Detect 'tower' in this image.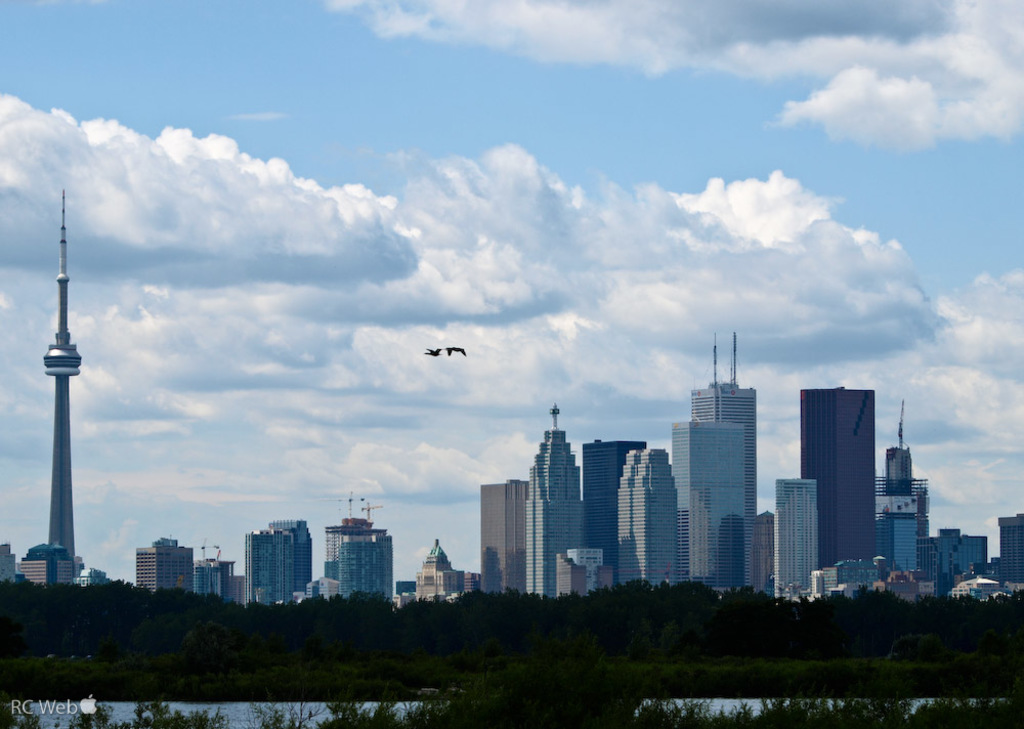
Detection: bbox(923, 537, 985, 591).
